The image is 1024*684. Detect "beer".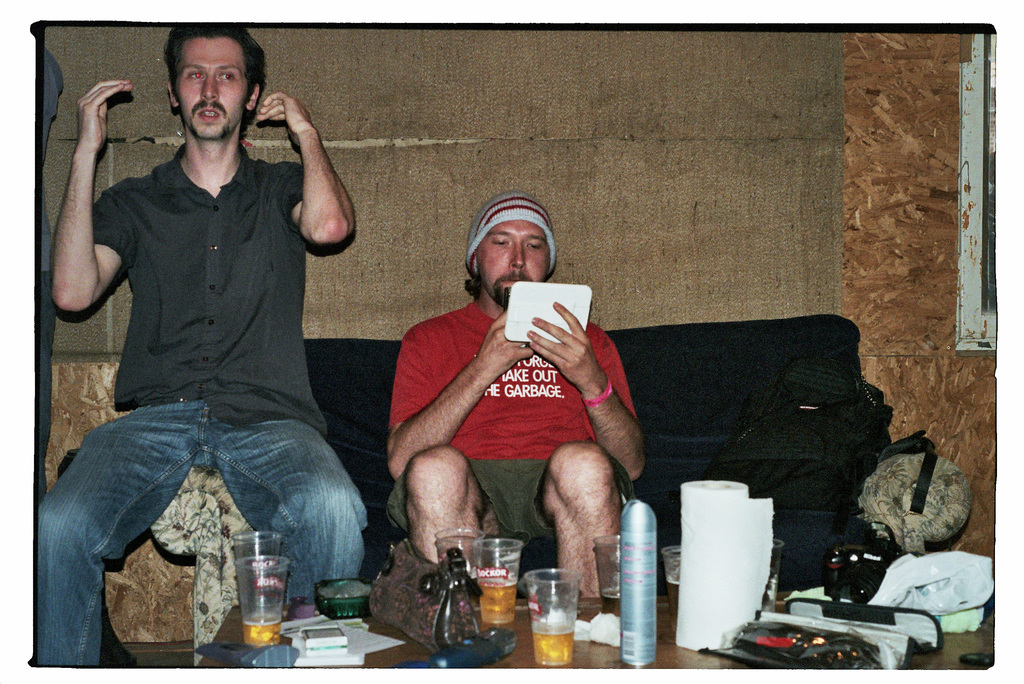
Detection: locate(477, 582, 515, 623).
